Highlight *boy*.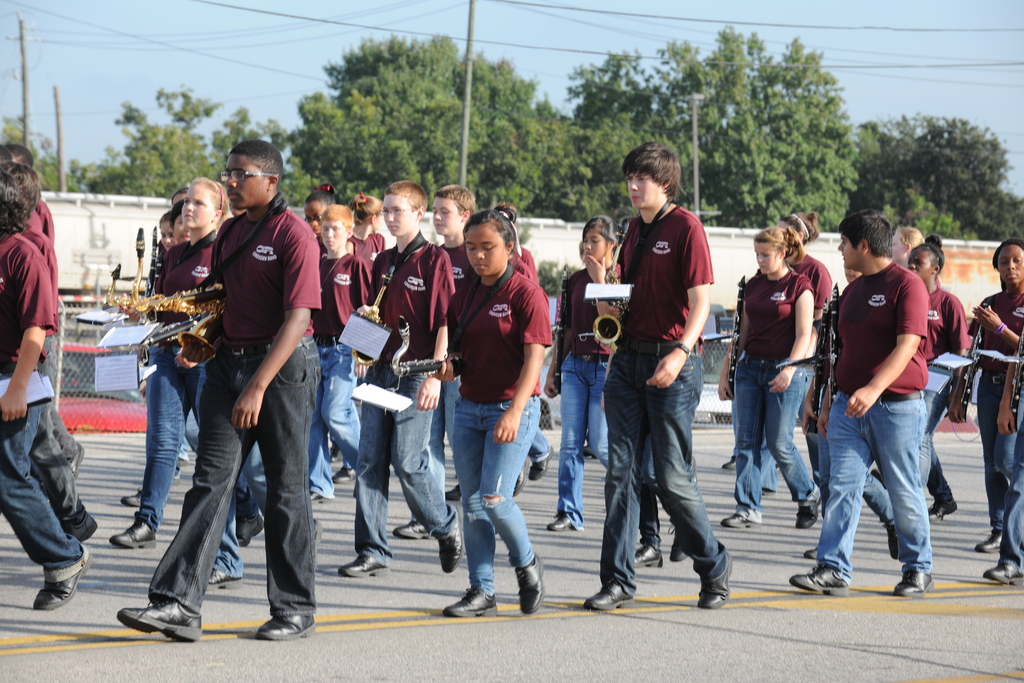
Highlighted region: (787, 214, 940, 597).
